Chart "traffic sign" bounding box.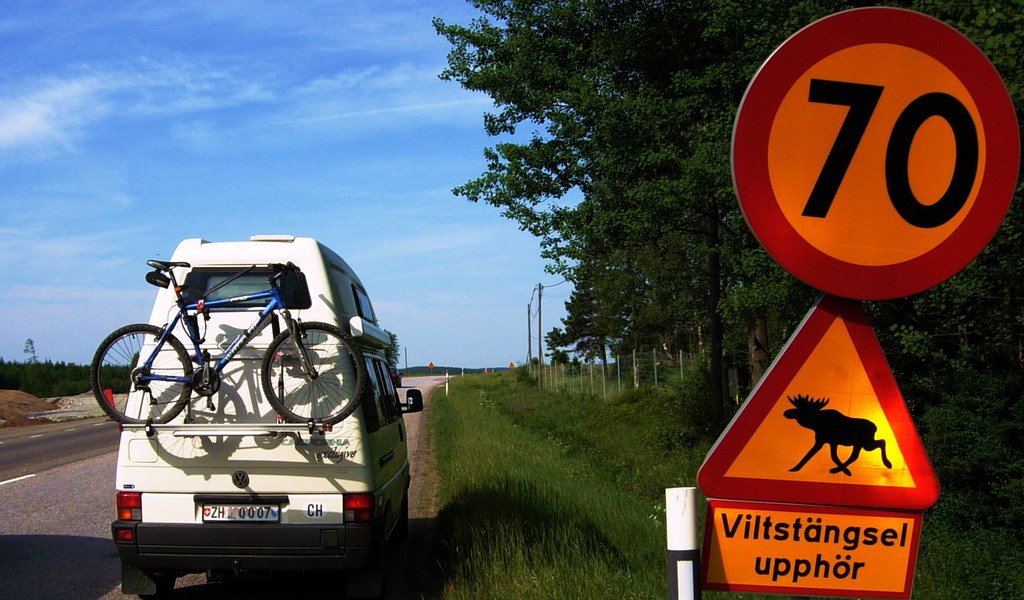
Charted: rect(728, 8, 1023, 303).
